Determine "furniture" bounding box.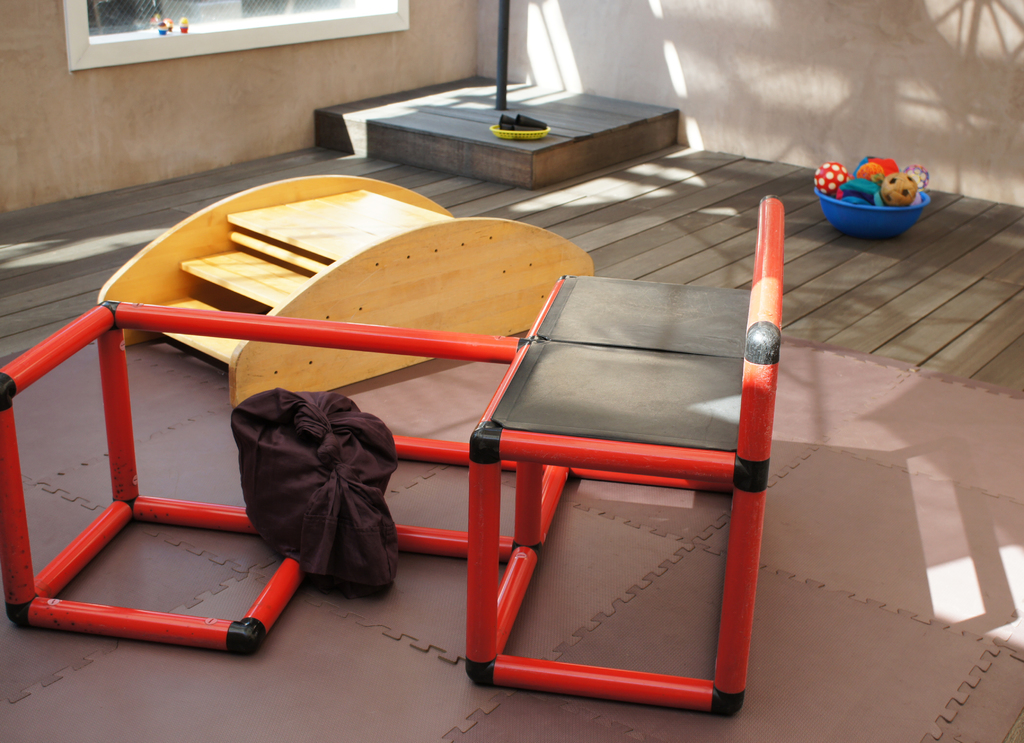
Determined: 0/193/785/715.
